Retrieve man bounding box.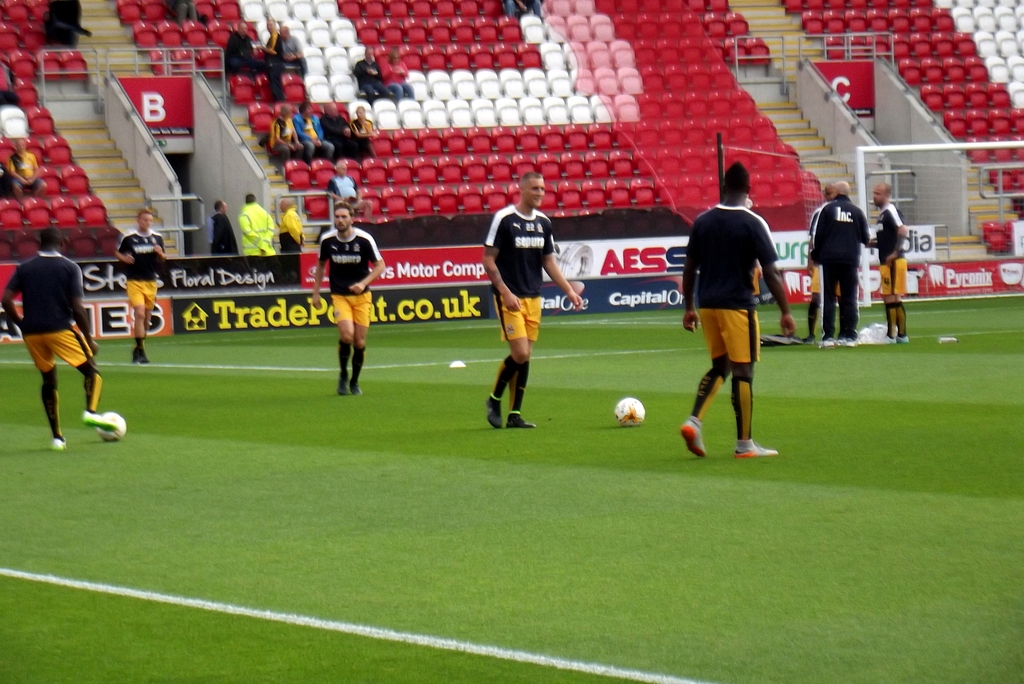
Bounding box: l=0, t=134, r=50, b=200.
